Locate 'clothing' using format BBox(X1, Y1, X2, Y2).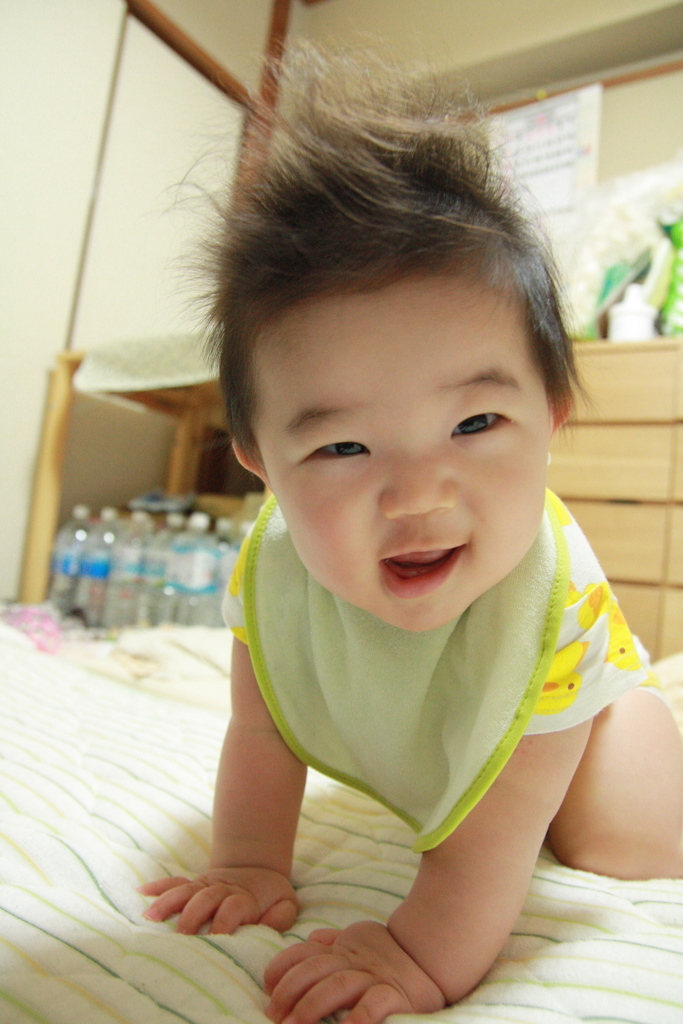
BBox(202, 512, 643, 884).
